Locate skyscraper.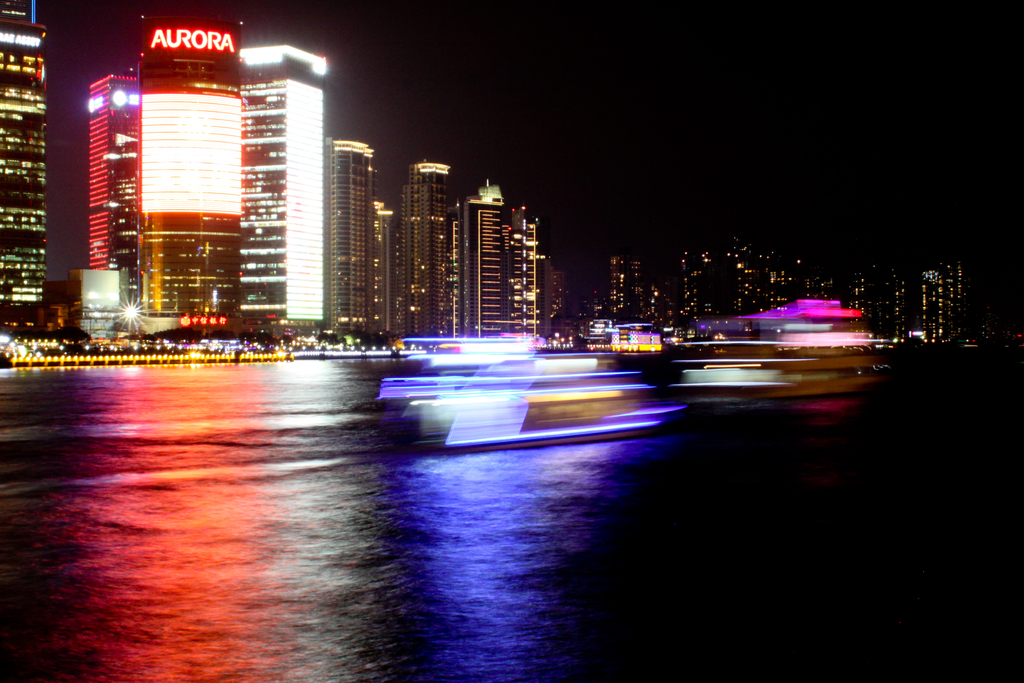
Bounding box: <bbox>242, 39, 332, 332</bbox>.
